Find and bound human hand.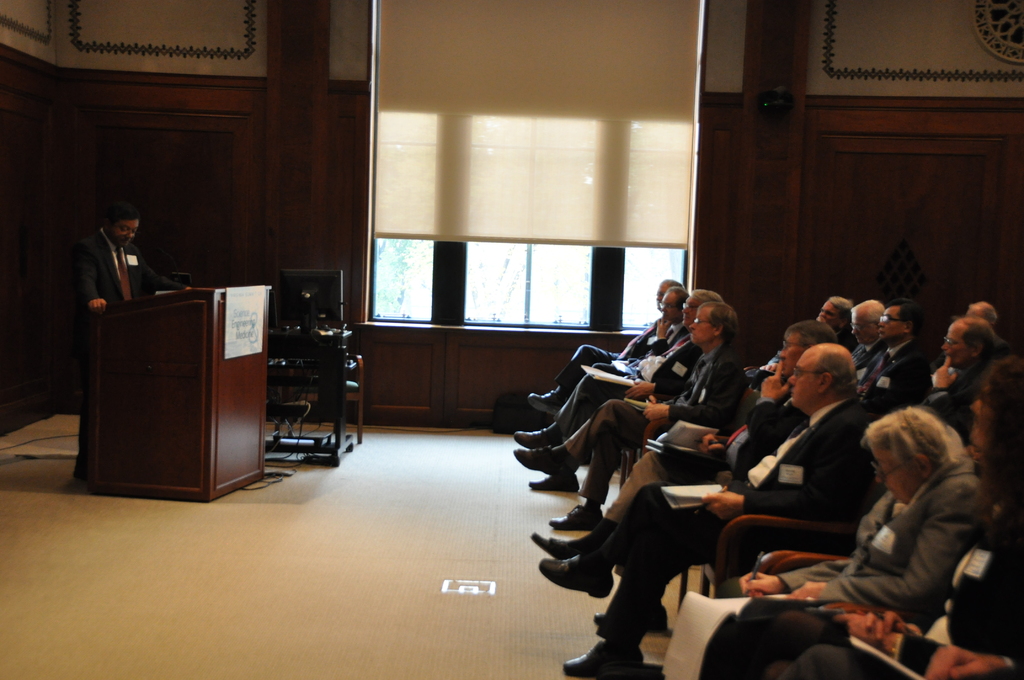
Bound: l=760, t=361, r=790, b=401.
